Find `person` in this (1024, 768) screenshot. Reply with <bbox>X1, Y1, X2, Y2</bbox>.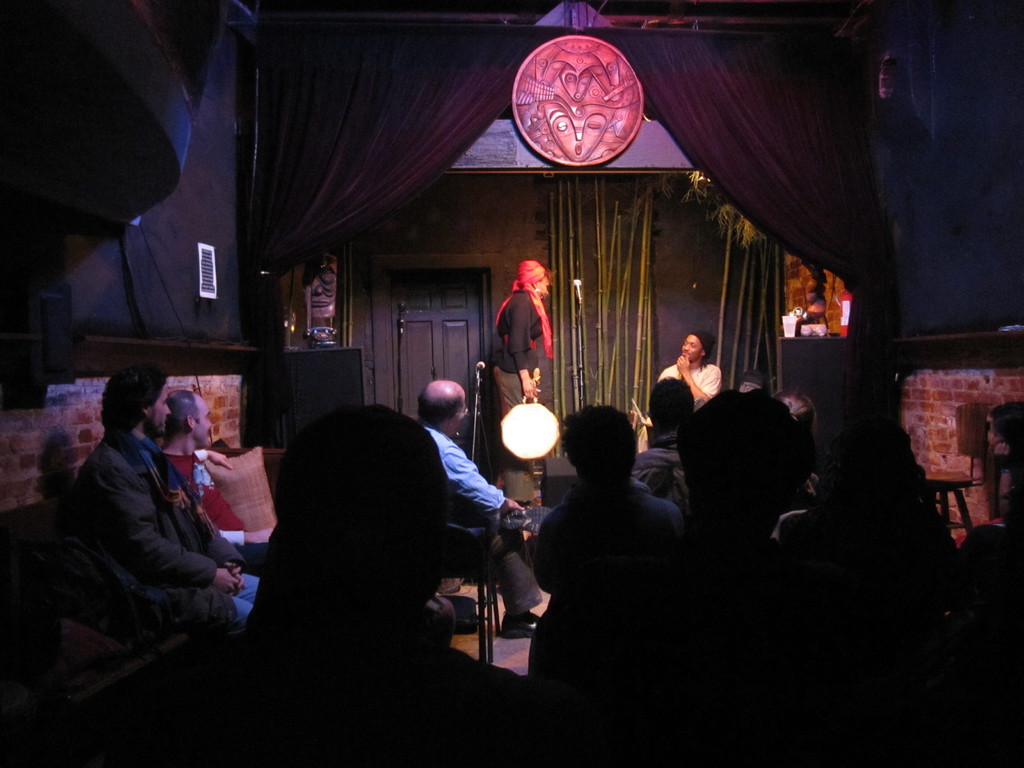
<bbox>675, 387, 818, 751</bbox>.
